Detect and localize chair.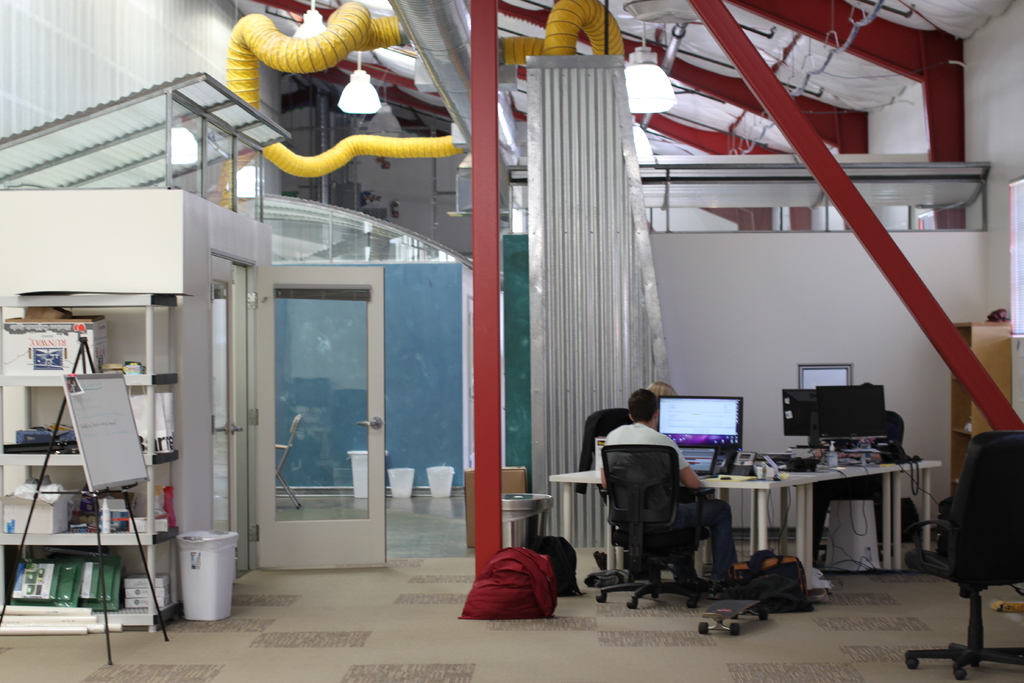
Localized at box=[902, 425, 1023, 666].
